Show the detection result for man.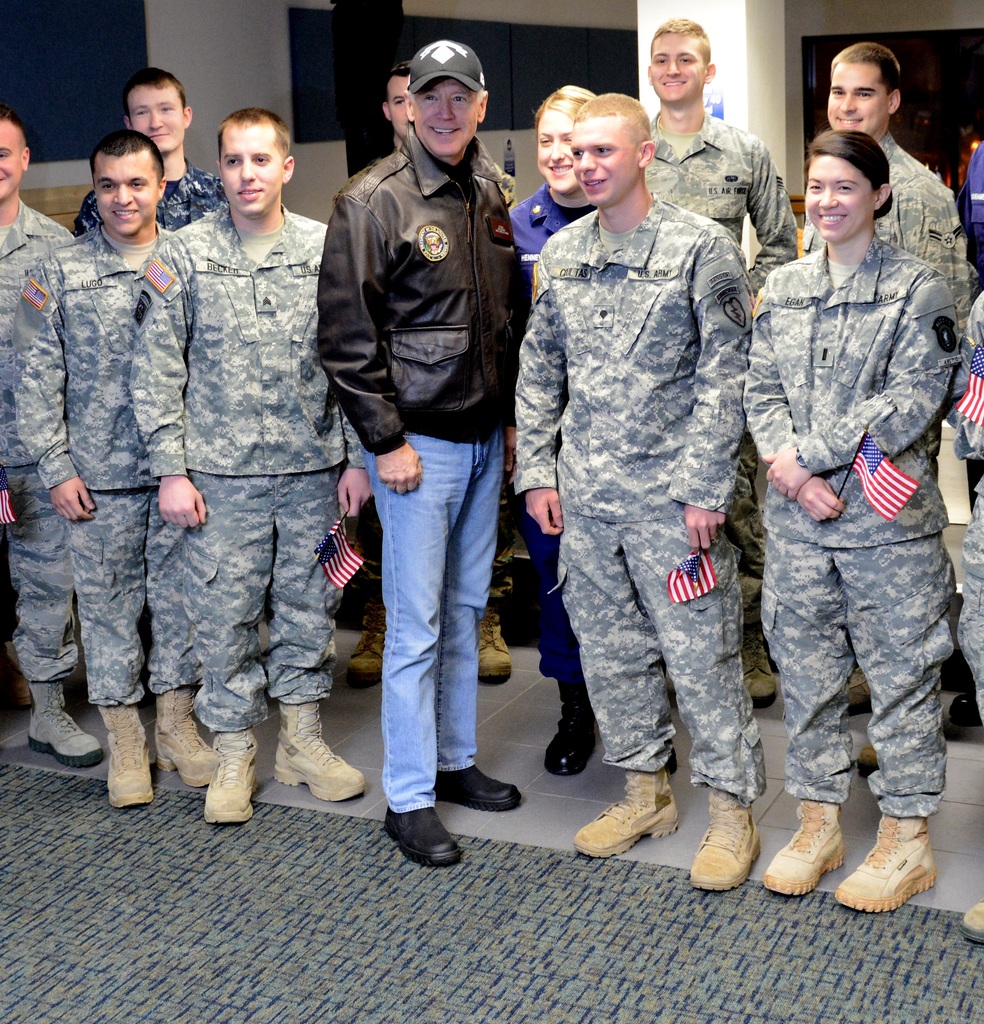
region(70, 63, 229, 231).
